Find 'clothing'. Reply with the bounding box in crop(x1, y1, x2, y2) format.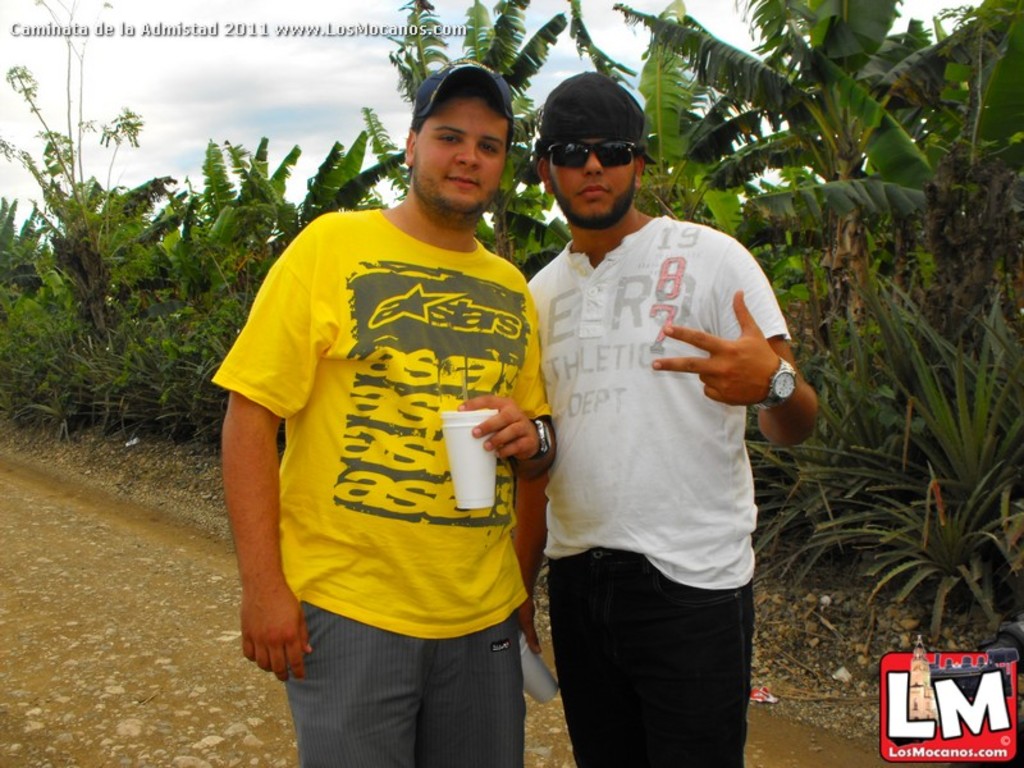
crop(525, 210, 790, 767).
